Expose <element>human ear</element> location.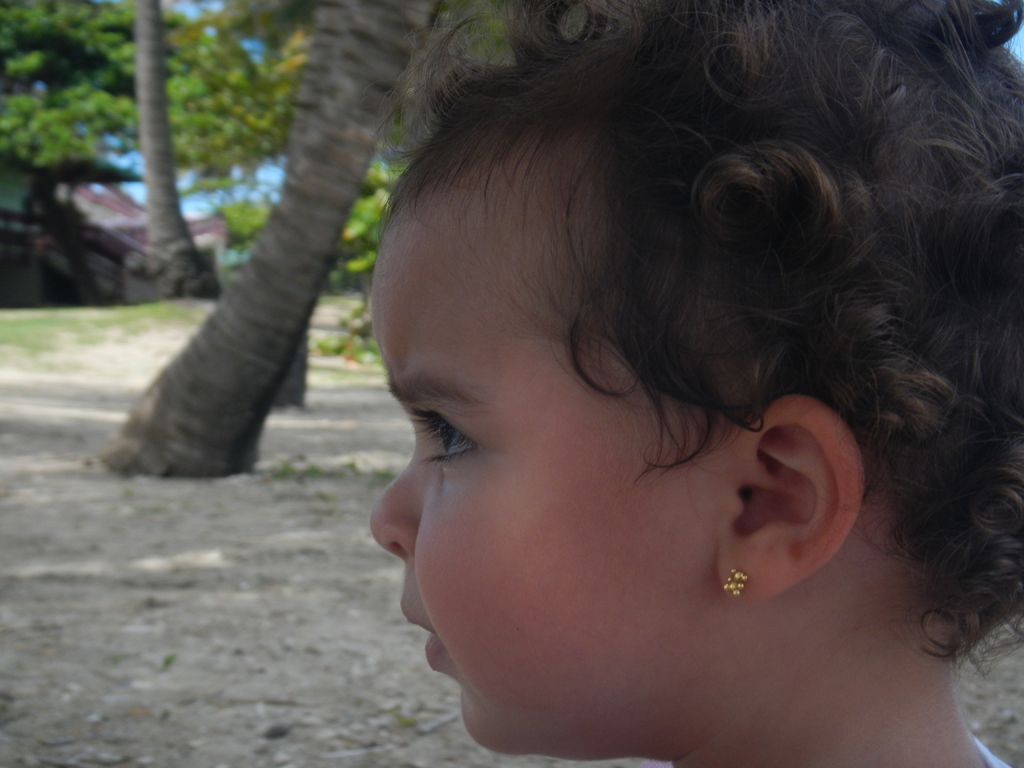
Exposed at {"x1": 721, "y1": 393, "x2": 866, "y2": 603}.
